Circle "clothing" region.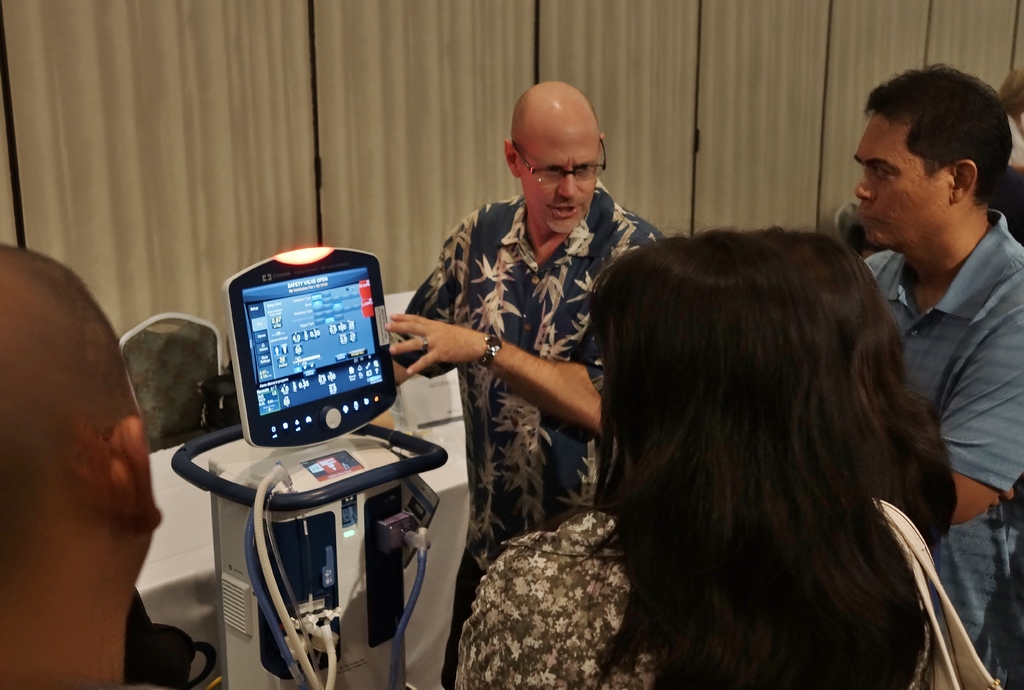
Region: (x1=392, y1=152, x2=646, y2=580).
